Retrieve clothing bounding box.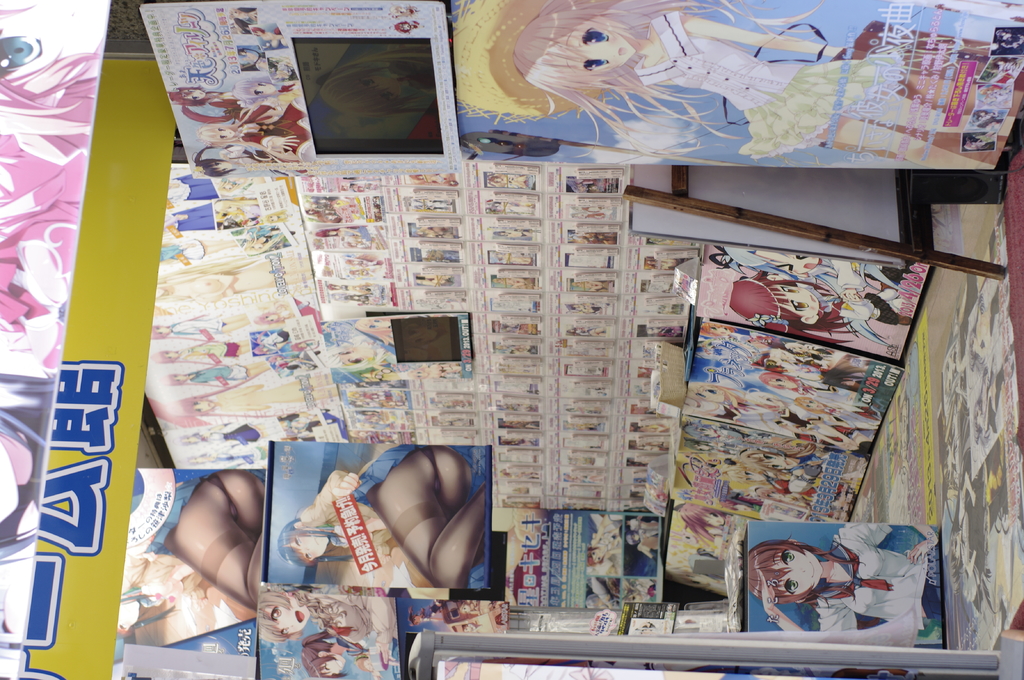
Bounding box: 310 592 400 654.
